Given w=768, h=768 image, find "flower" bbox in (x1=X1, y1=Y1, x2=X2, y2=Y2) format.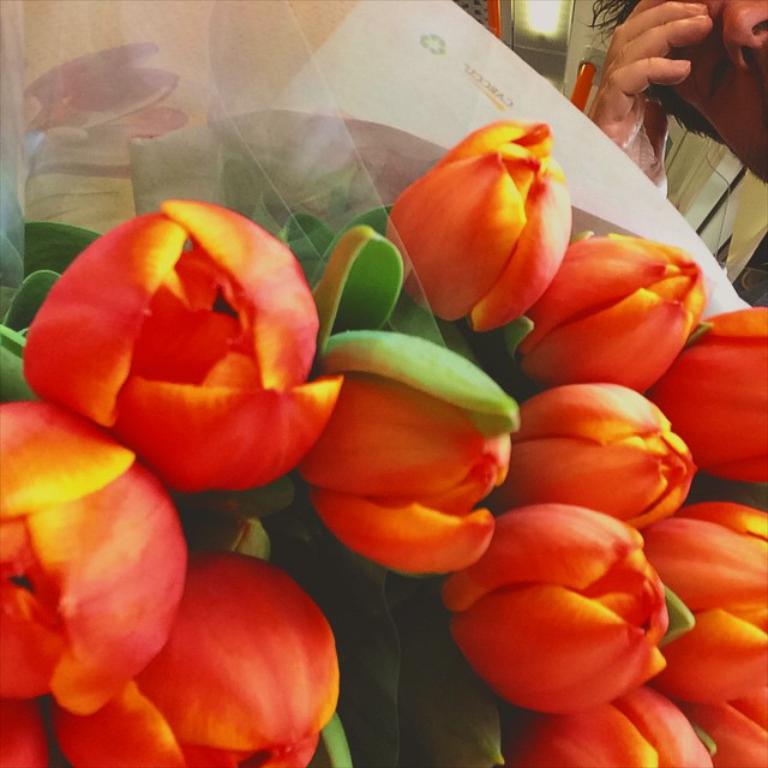
(x1=487, y1=382, x2=700, y2=529).
